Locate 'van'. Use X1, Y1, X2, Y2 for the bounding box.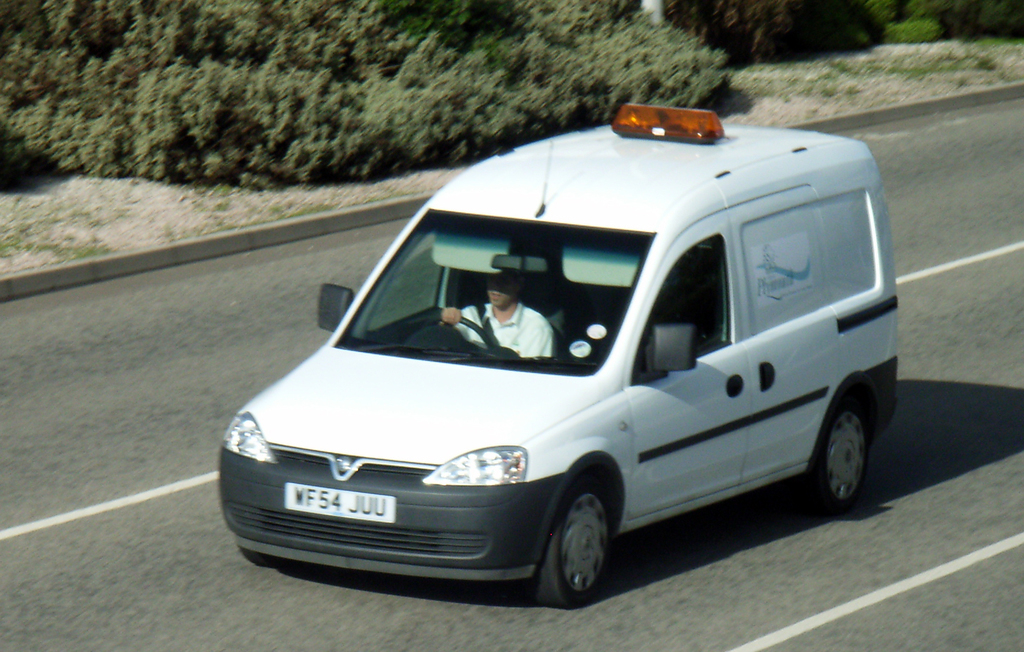
214, 101, 899, 604.
